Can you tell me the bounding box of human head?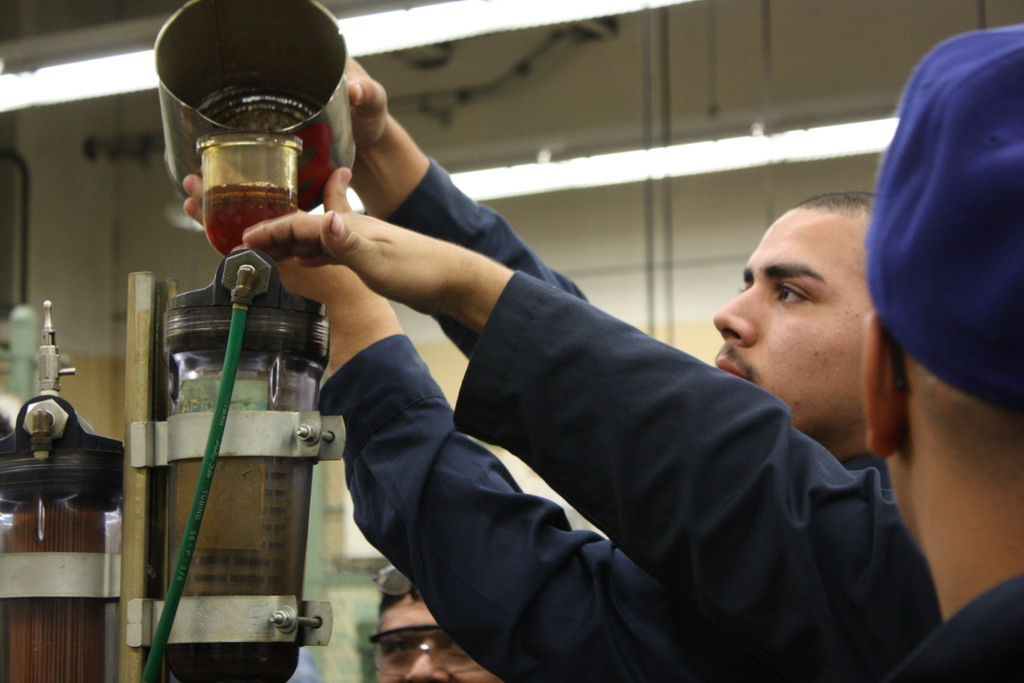
[860,23,1023,547].
